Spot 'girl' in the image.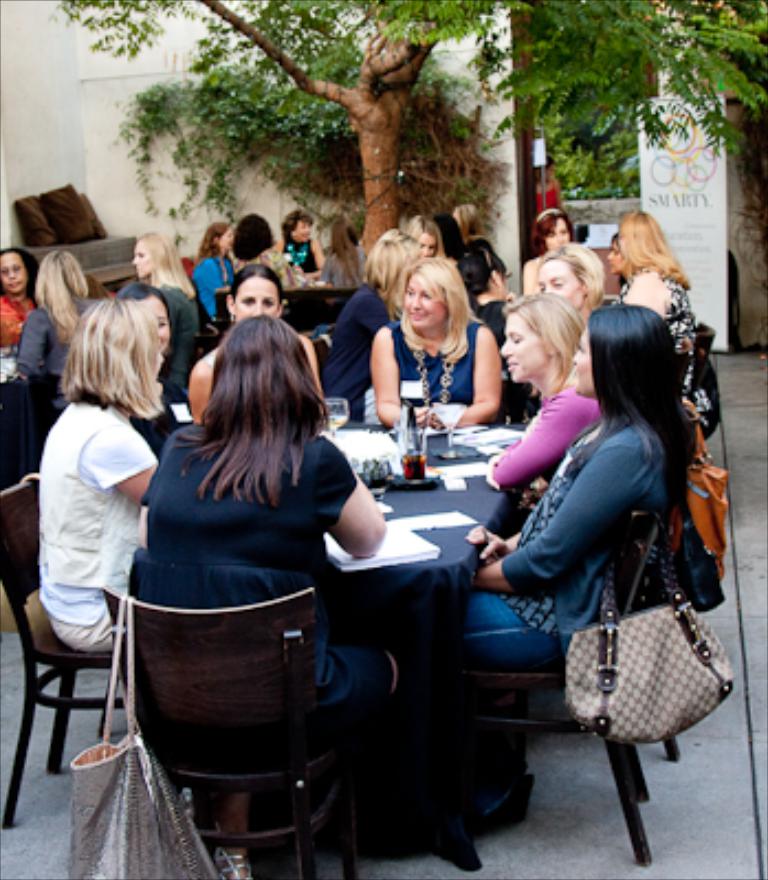
'girl' found at x1=319 y1=222 x2=370 y2=295.
